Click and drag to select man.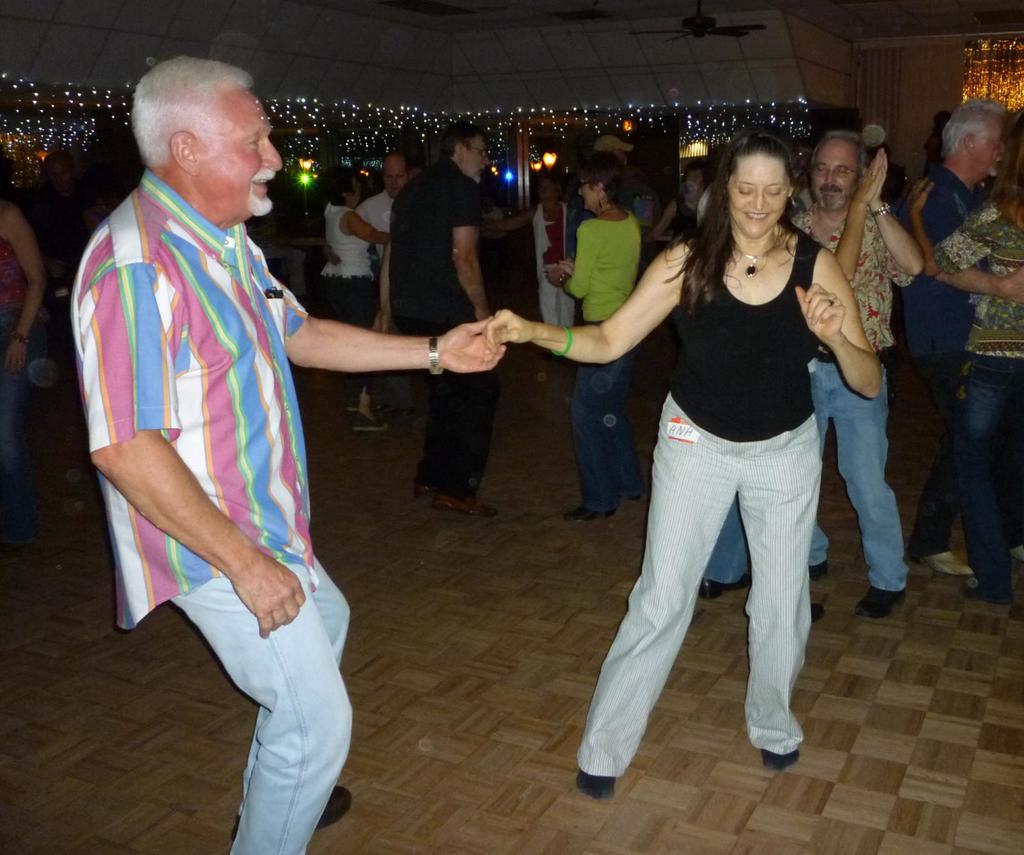
Selection: 378:122:501:515.
